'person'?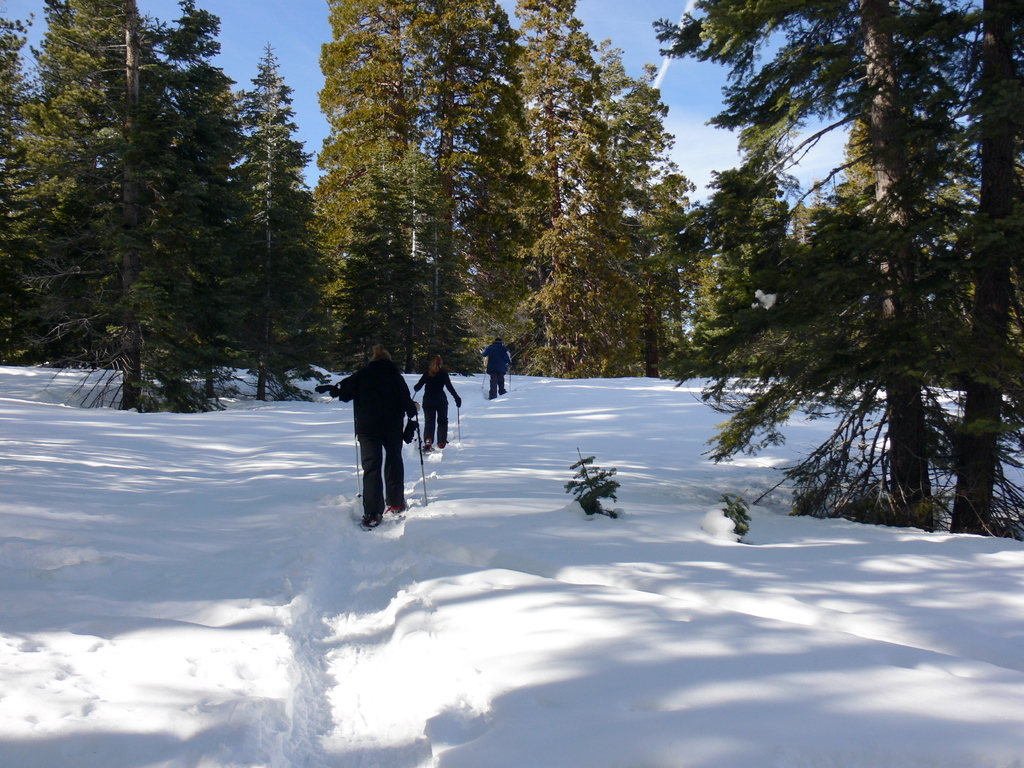
rect(335, 342, 420, 532)
